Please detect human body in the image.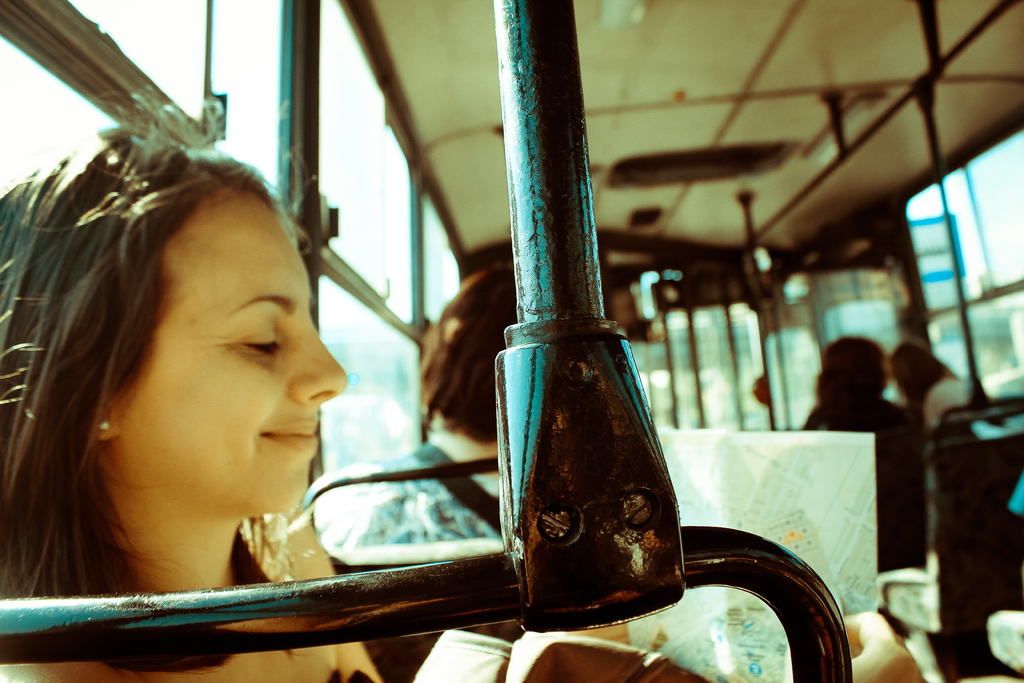
rect(312, 249, 523, 550).
